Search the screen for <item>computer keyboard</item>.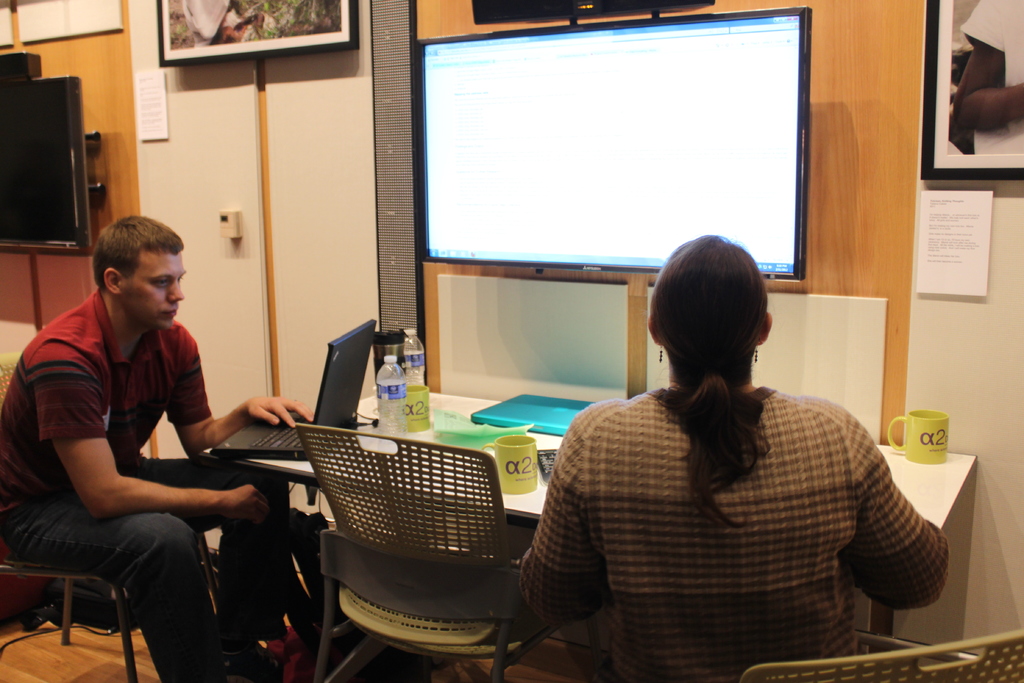
Found at BBox(249, 421, 300, 450).
